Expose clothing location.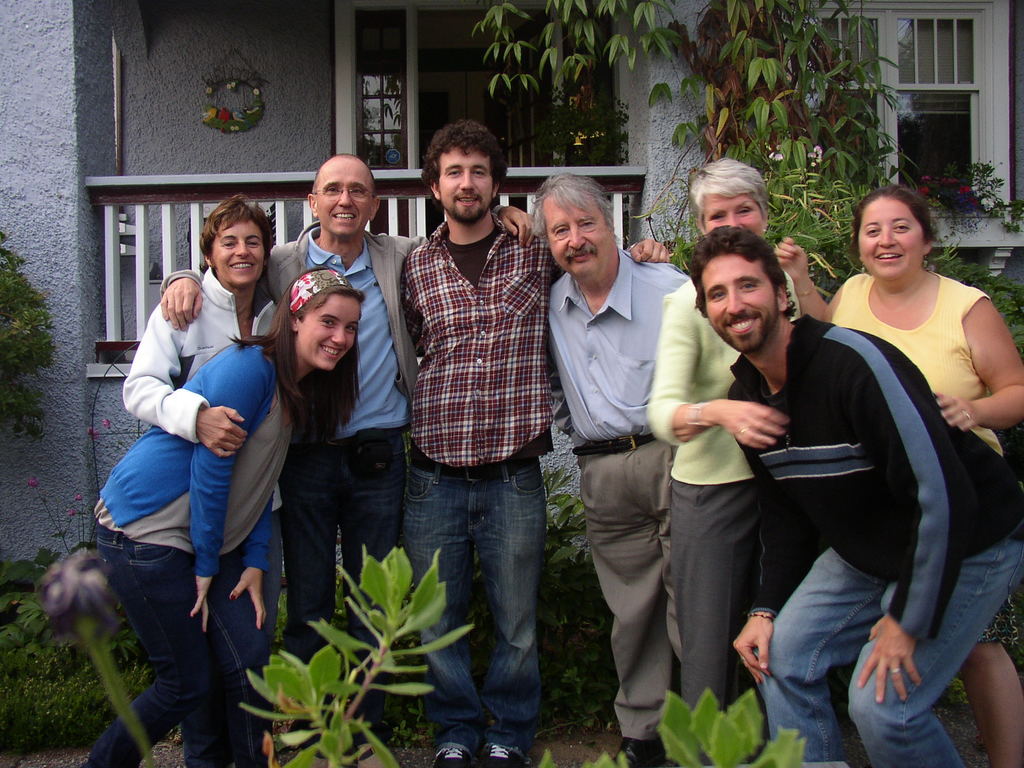
Exposed at rect(396, 213, 564, 754).
